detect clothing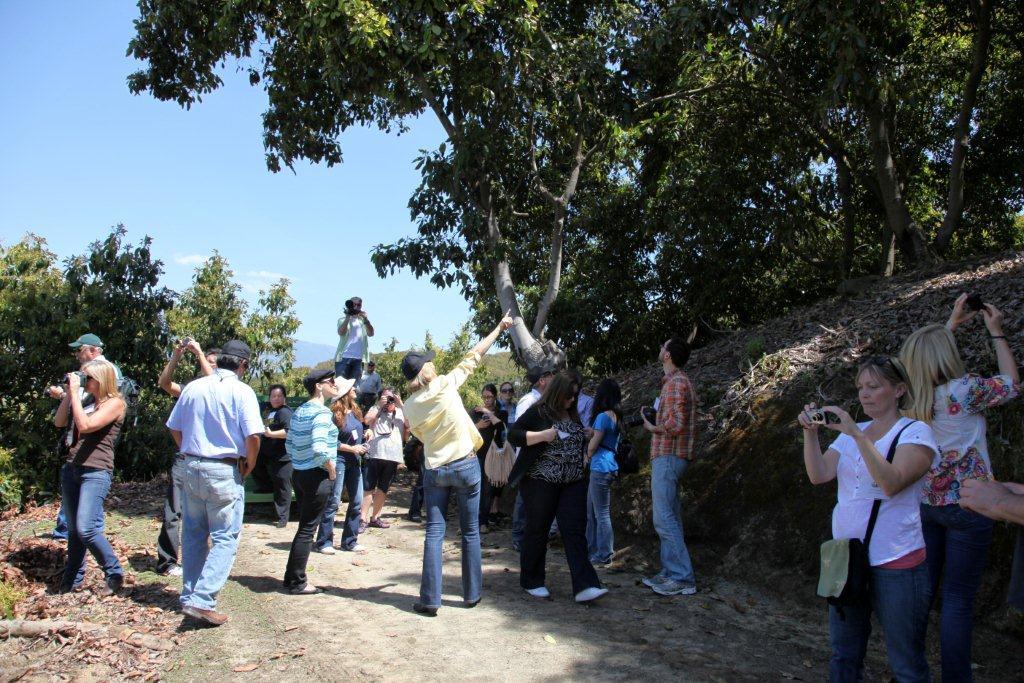
pyautogui.locateOnScreen(920, 372, 1018, 506)
